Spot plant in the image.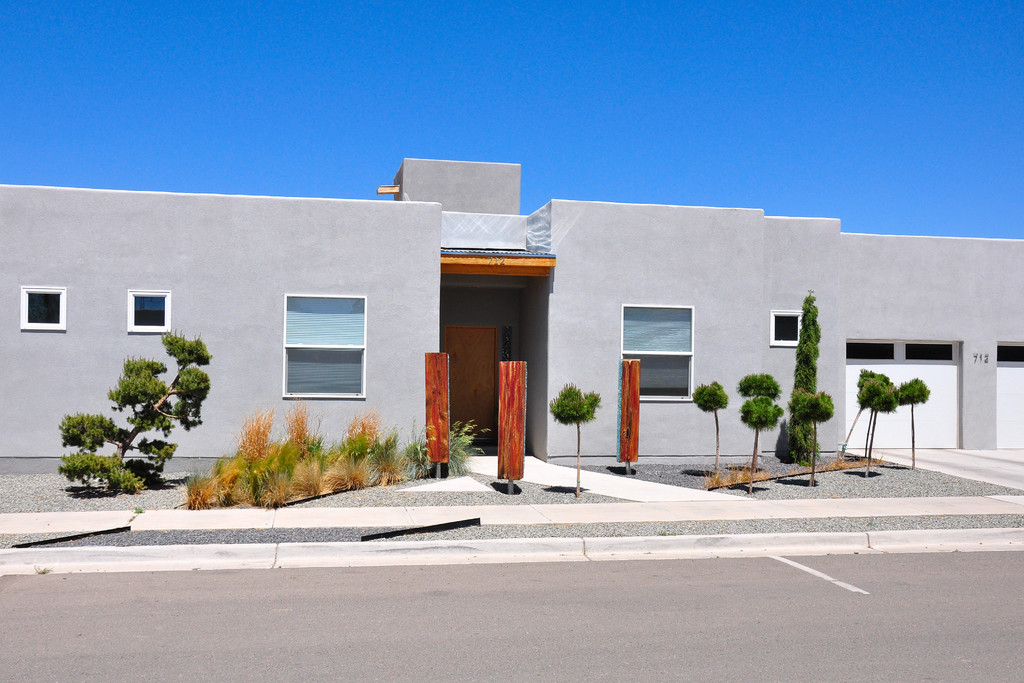
plant found at (737,393,785,492).
